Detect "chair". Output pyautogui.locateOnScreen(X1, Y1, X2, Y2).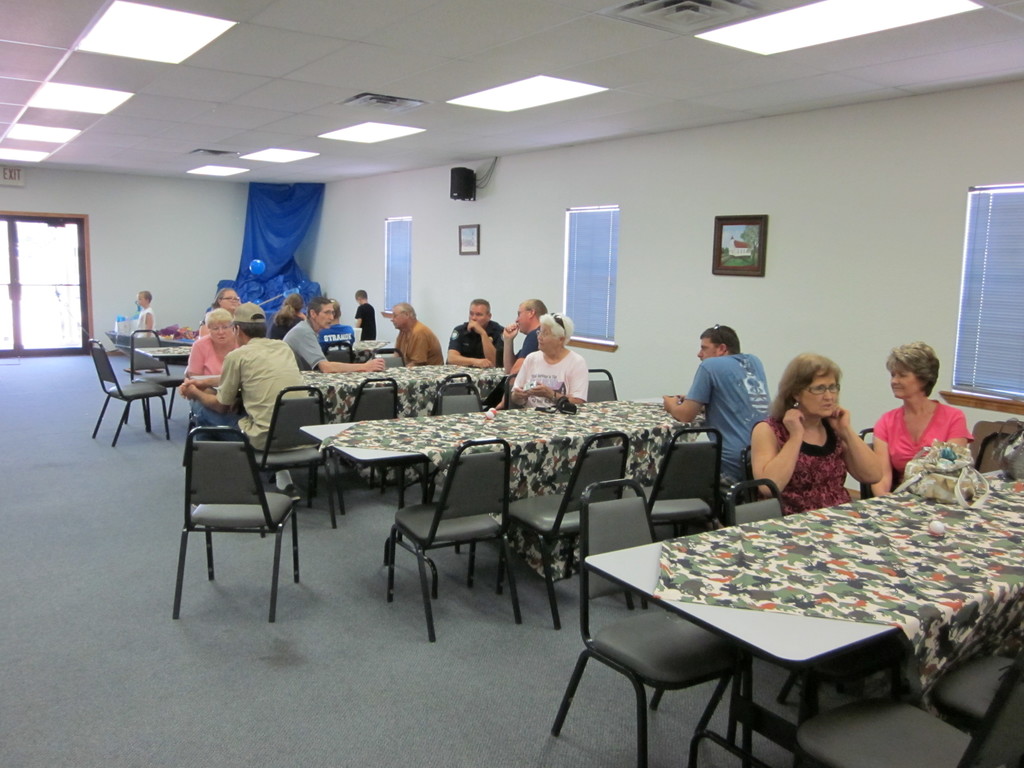
pyautogui.locateOnScreen(88, 339, 169, 448).
